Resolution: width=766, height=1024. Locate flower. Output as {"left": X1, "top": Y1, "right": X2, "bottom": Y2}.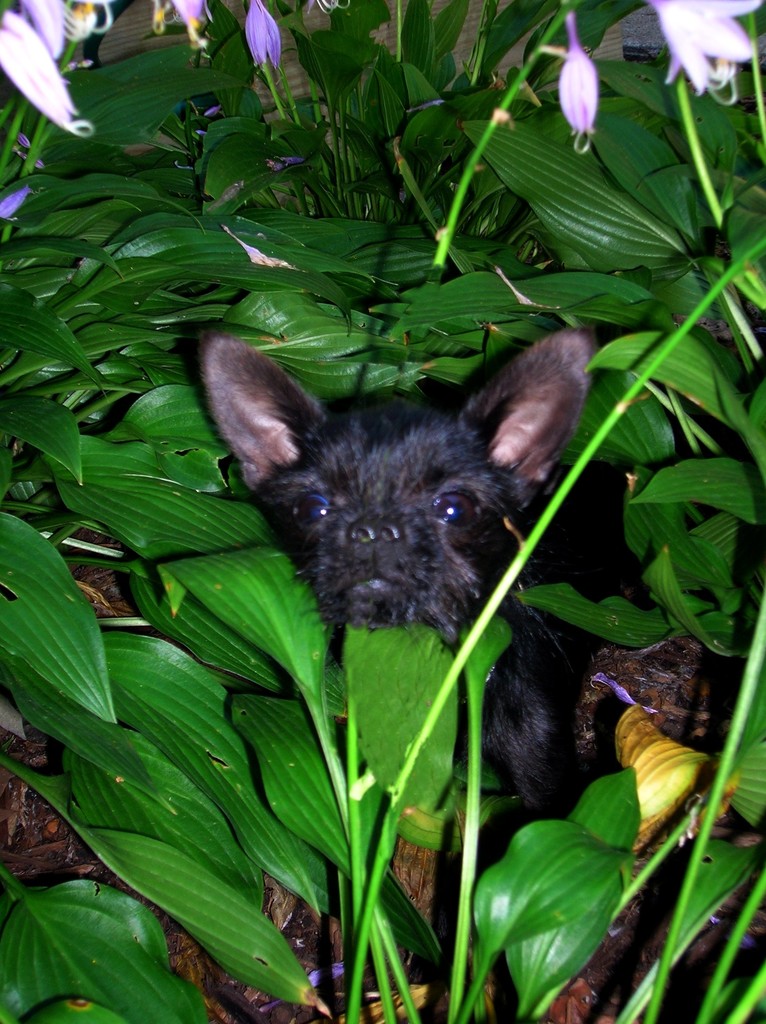
{"left": 0, "top": 9, "right": 95, "bottom": 135}.
